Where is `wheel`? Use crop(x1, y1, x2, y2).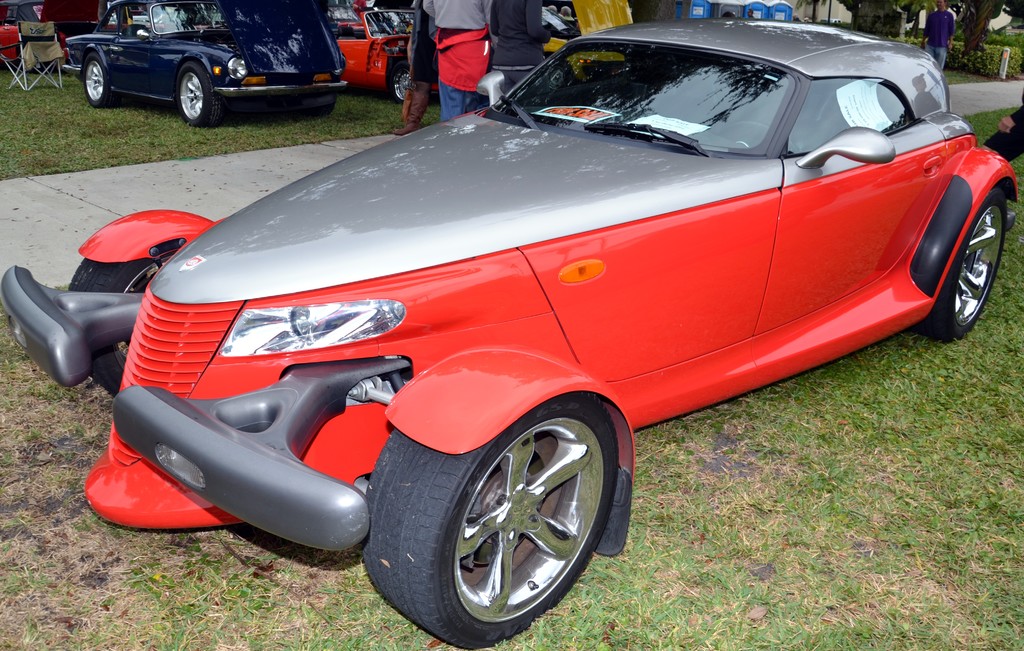
crop(173, 62, 227, 122).
